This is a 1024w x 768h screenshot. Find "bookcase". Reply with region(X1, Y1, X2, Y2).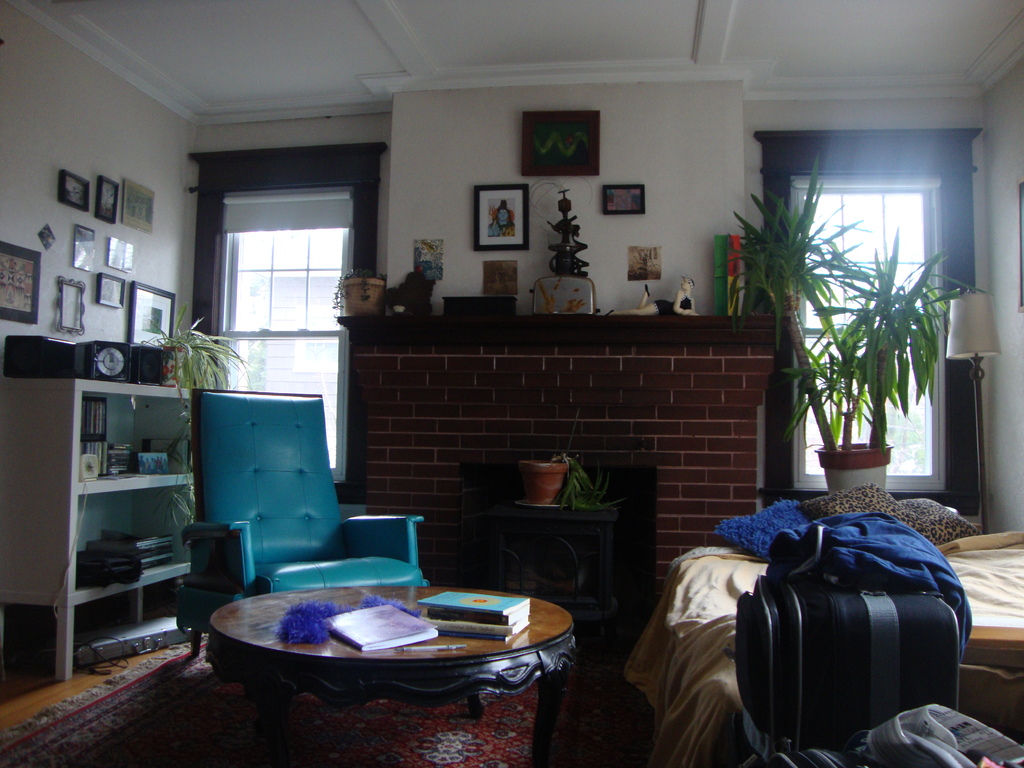
region(0, 380, 201, 675).
